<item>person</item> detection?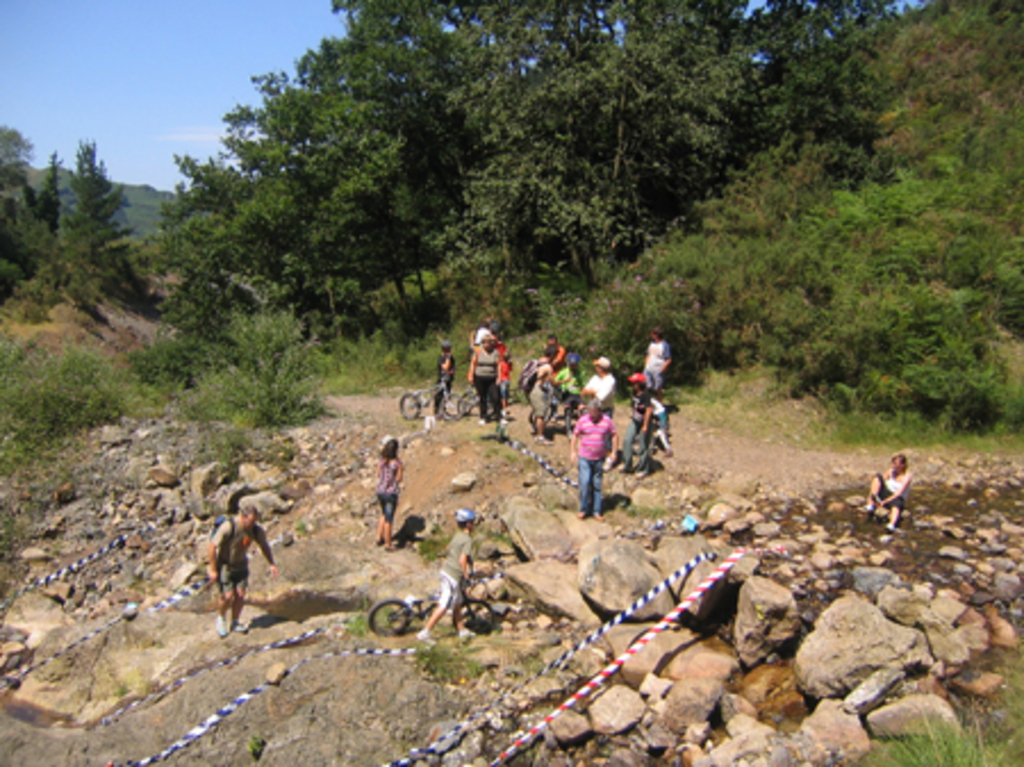
{"left": 633, "top": 382, "right": 674, "bottom": 451}
